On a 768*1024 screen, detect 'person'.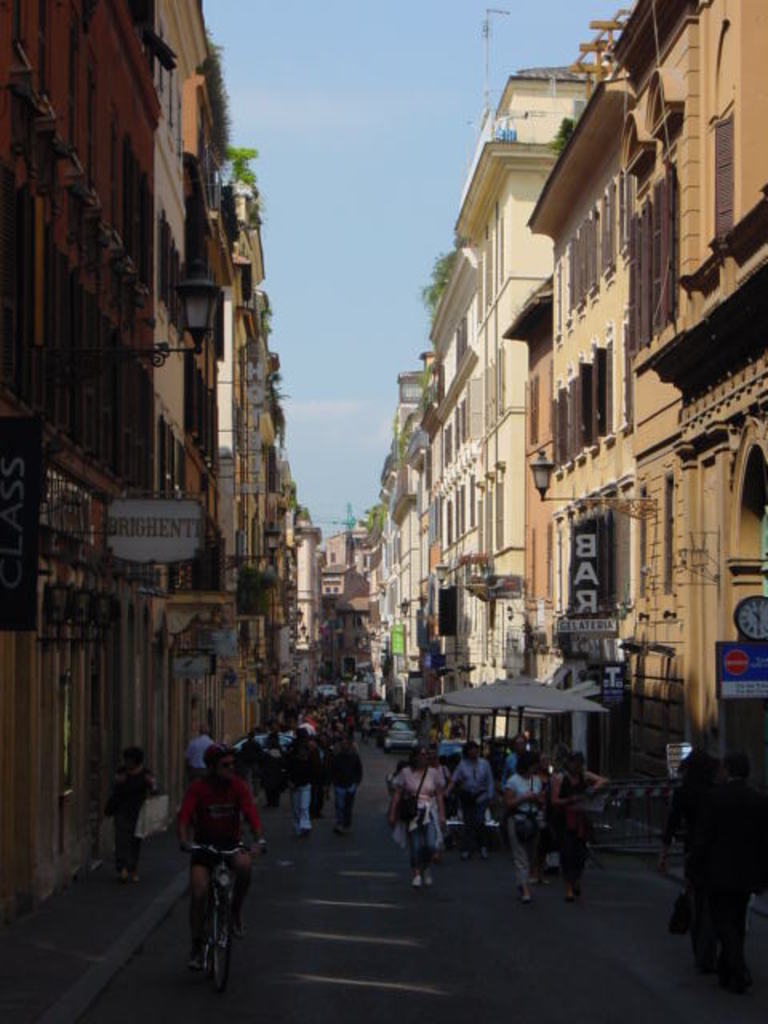
<bbox>680, 757, 766, 982</bbox>.
